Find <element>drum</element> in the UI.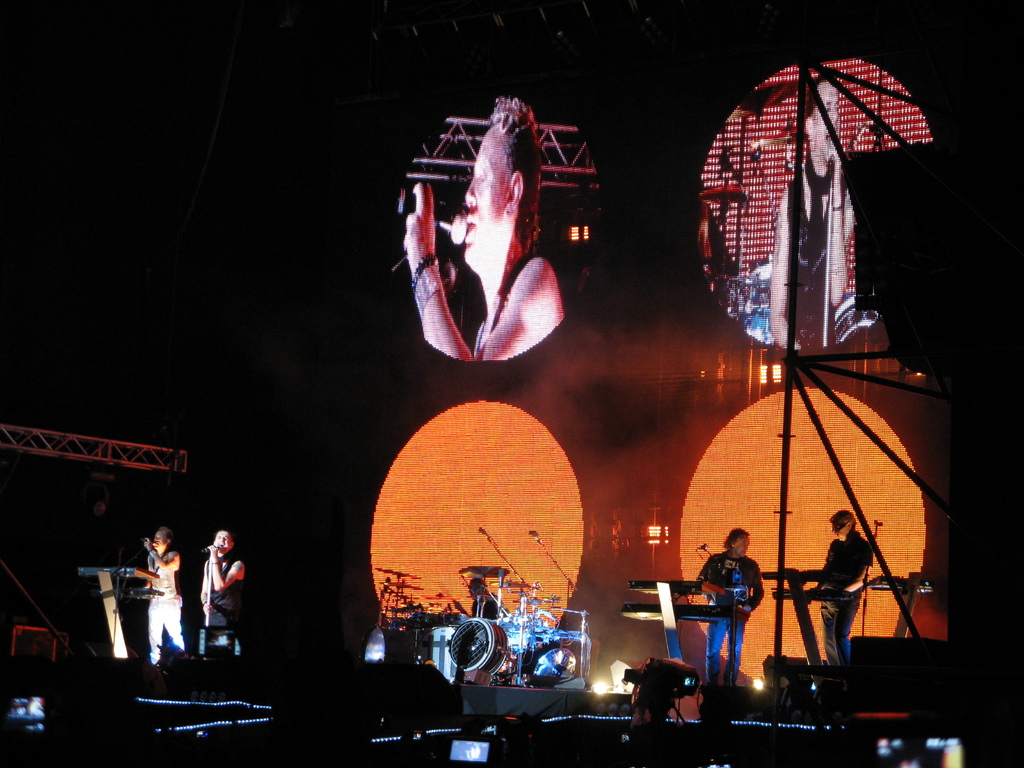
UI element at (x1=502, y1=613, x2=534, y2=651).
